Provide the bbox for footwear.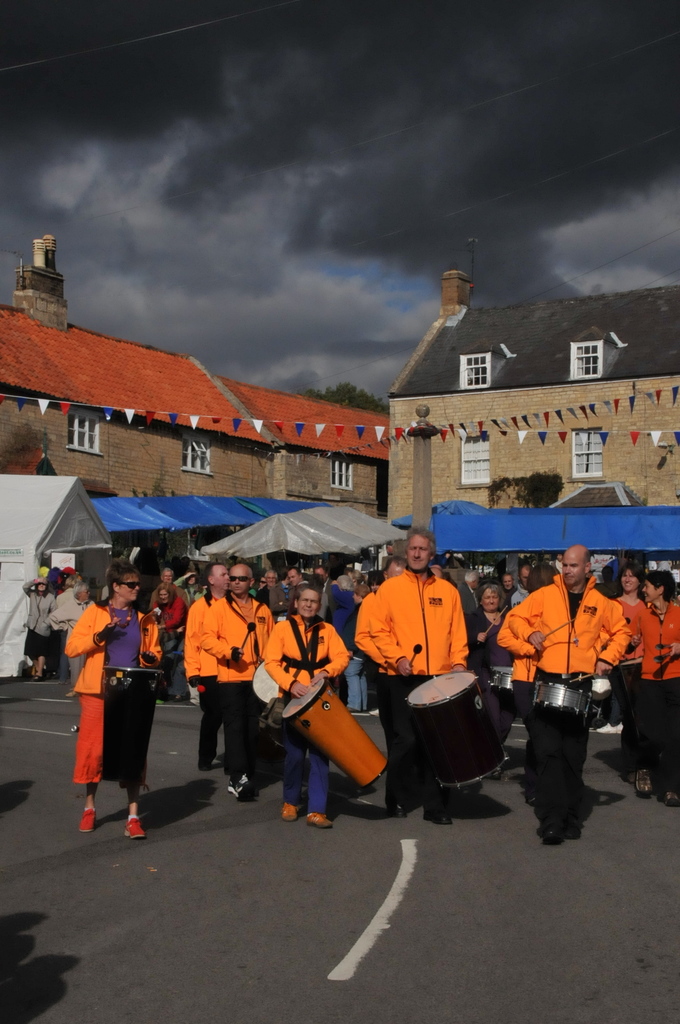
658, 777, 679, 809.
